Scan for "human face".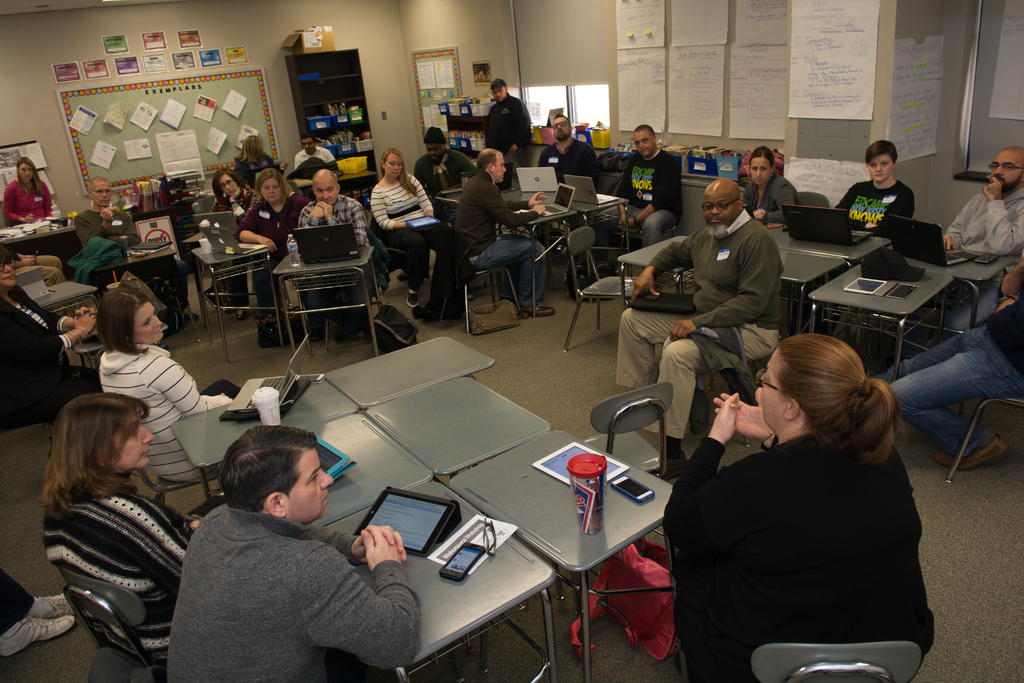
Scan result: 751 160 771 189.
